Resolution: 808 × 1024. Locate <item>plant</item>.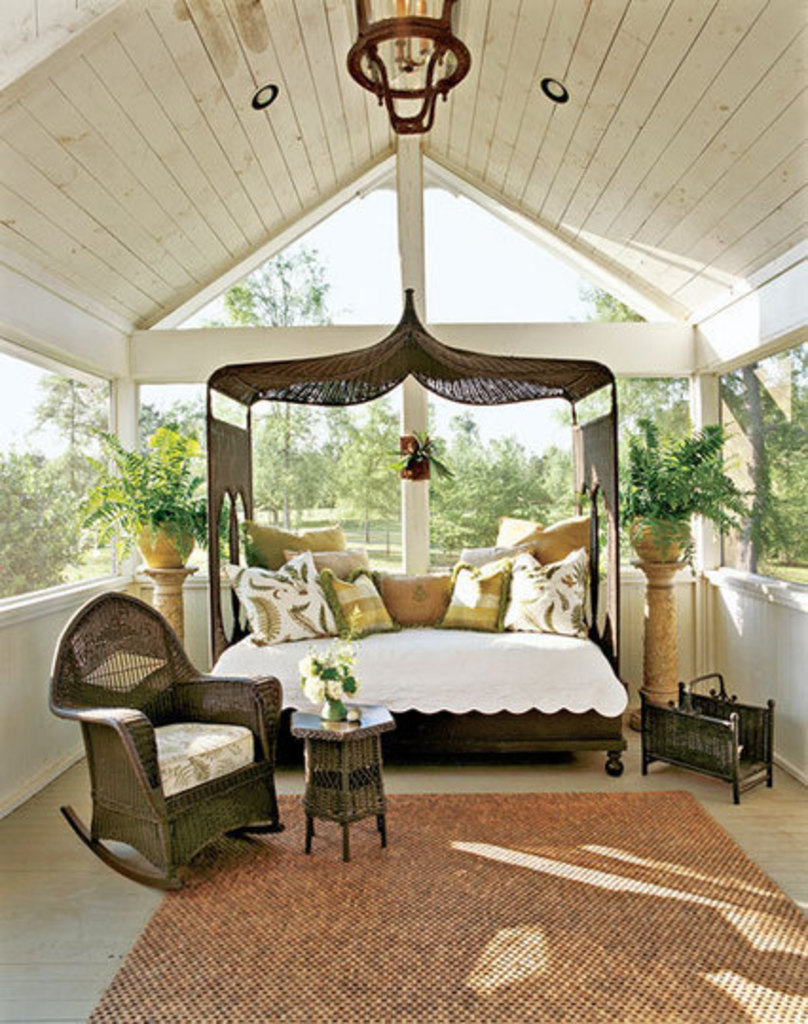
{"x1": 74, "y1": 419, "x2": 241, "y2": 561}.
